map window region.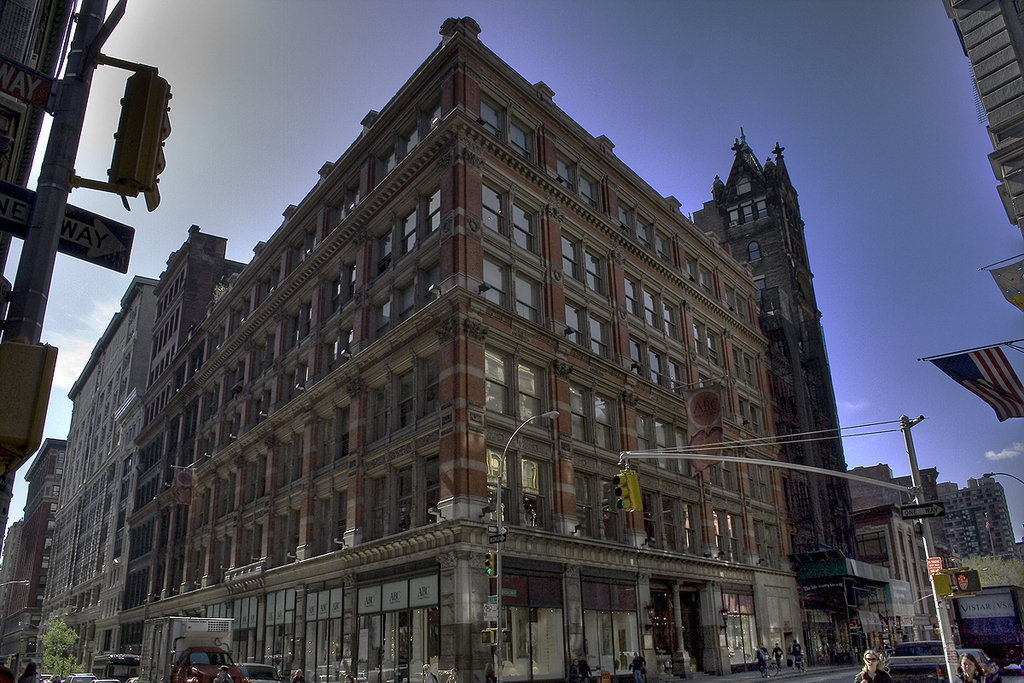
Mapped to pyautogui.locateOnScreen(730, 193, 770, 226).
